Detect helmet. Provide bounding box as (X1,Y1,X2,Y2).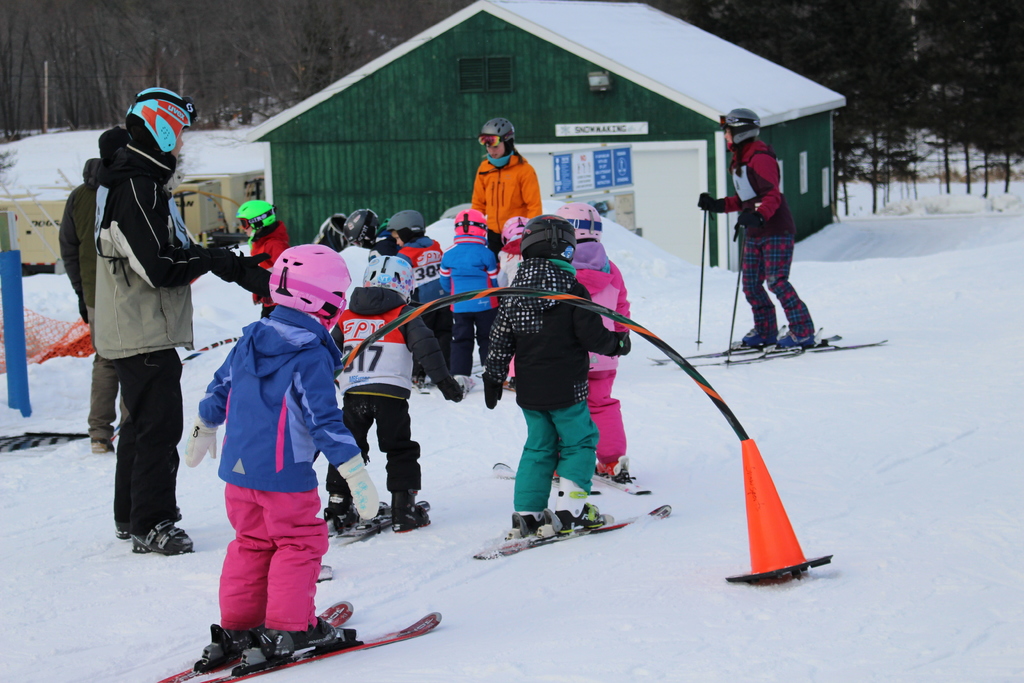
(719,106,764,145).
